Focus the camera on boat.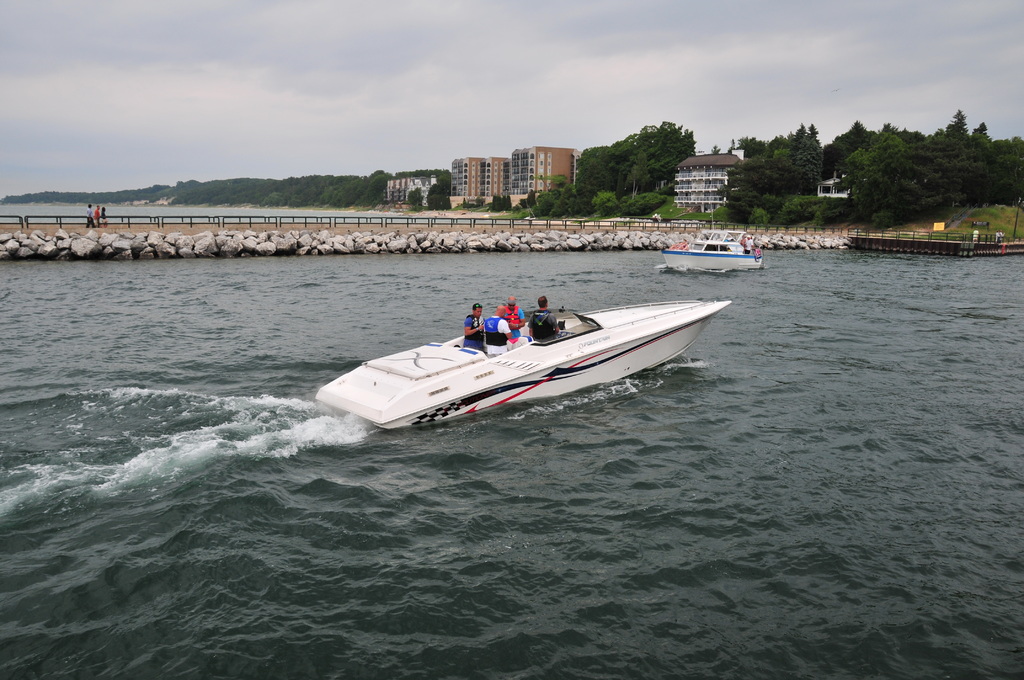
Focus region: 312/296/732/430.
